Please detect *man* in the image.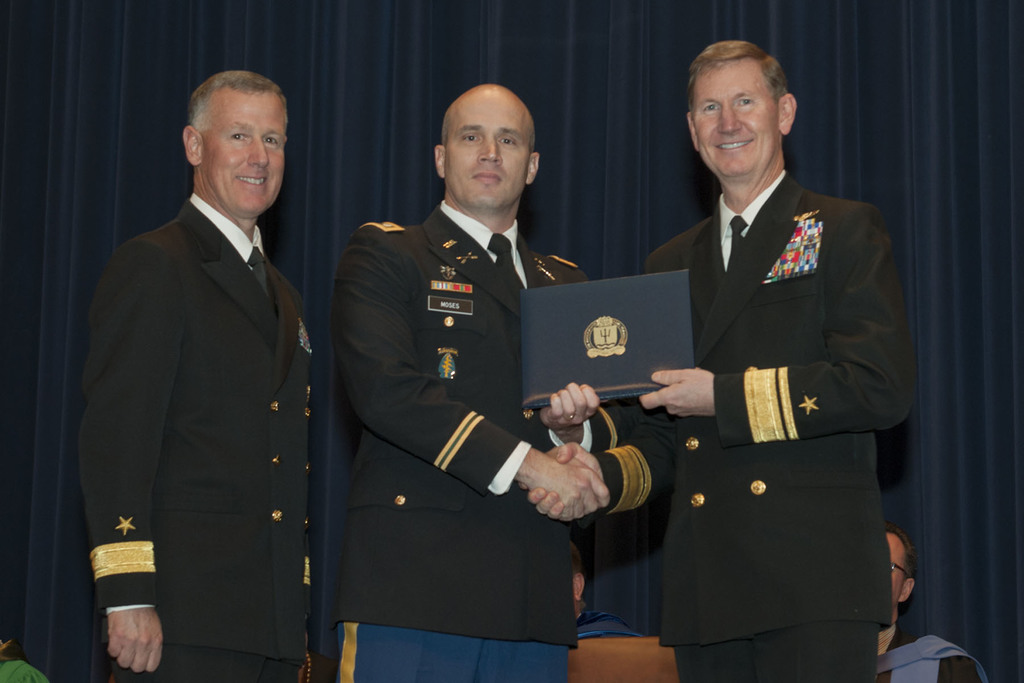
detection(520, 38, 917, 682).
